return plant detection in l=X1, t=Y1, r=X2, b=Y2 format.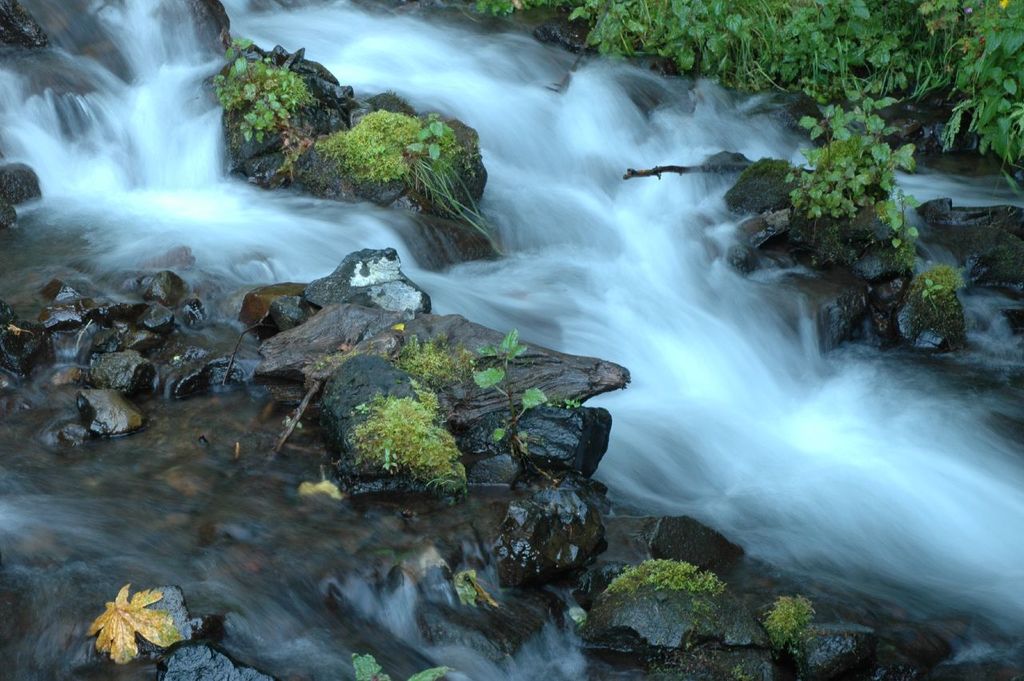
l=482, t=377, r=546, b=446.
